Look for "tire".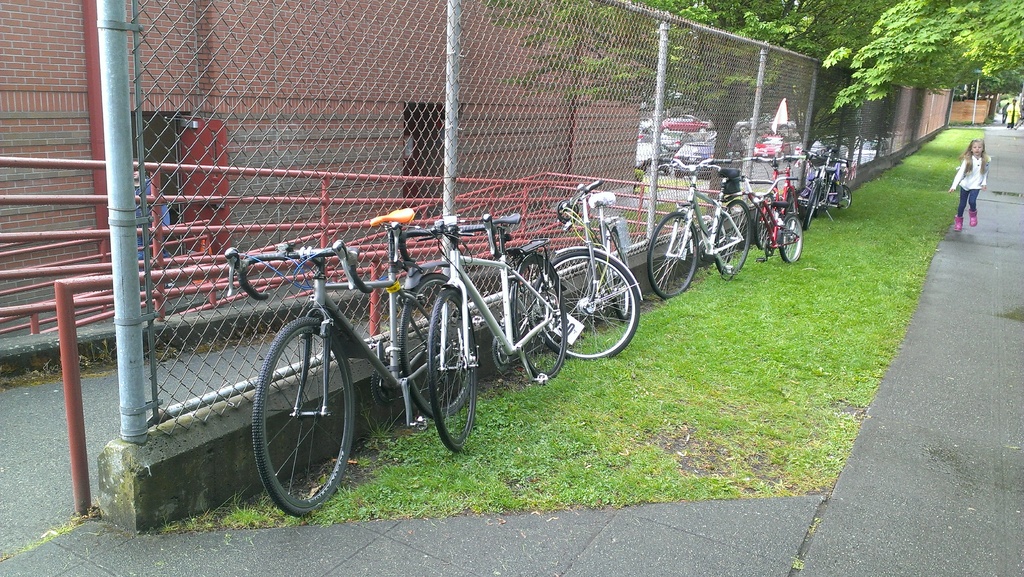
Found: [428,290,477,453].
